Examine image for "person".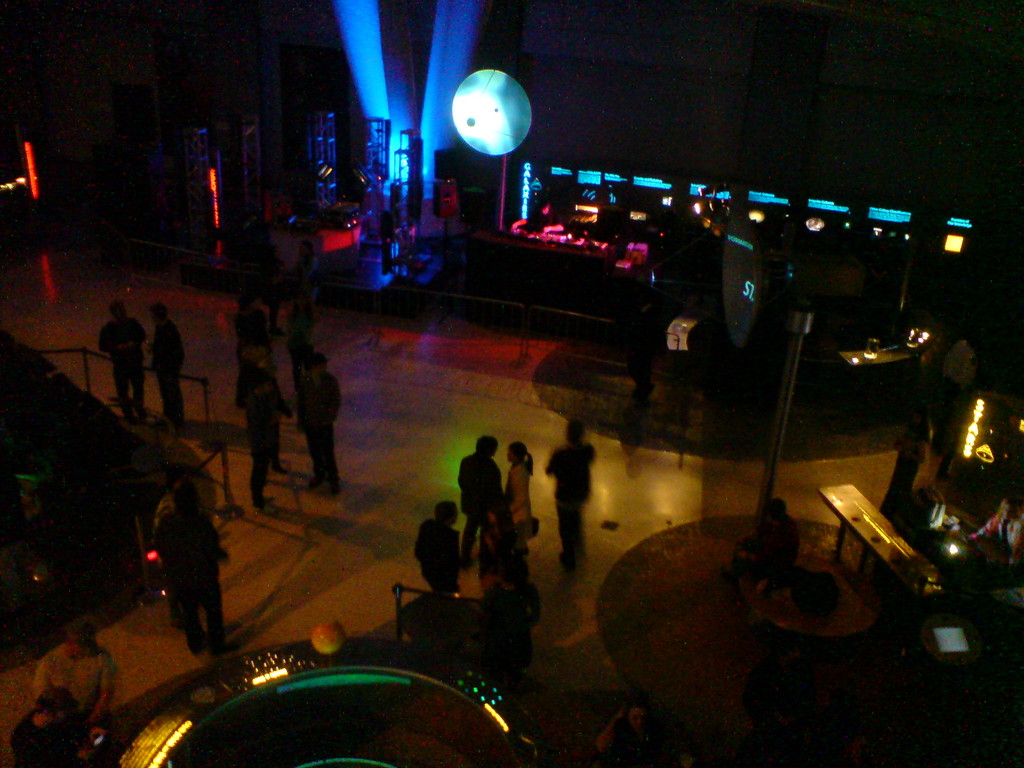
Examination result: (x1=268, y1=238, x2=321, y2=351).
